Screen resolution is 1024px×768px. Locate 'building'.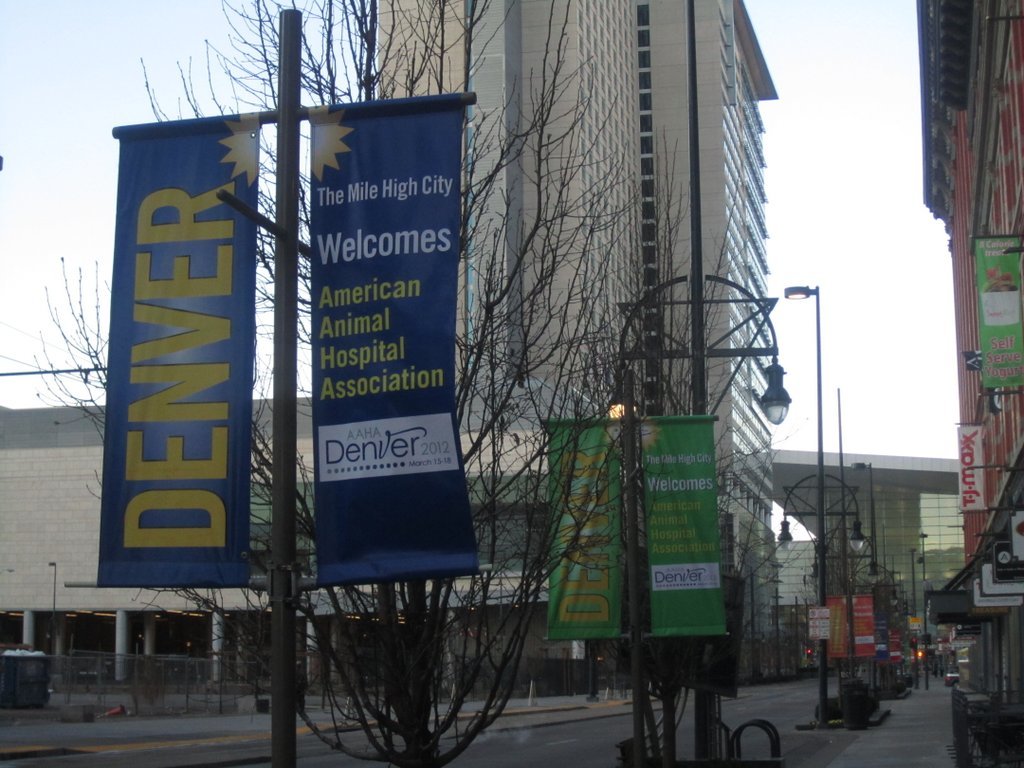
0, 0, 782, 684.
